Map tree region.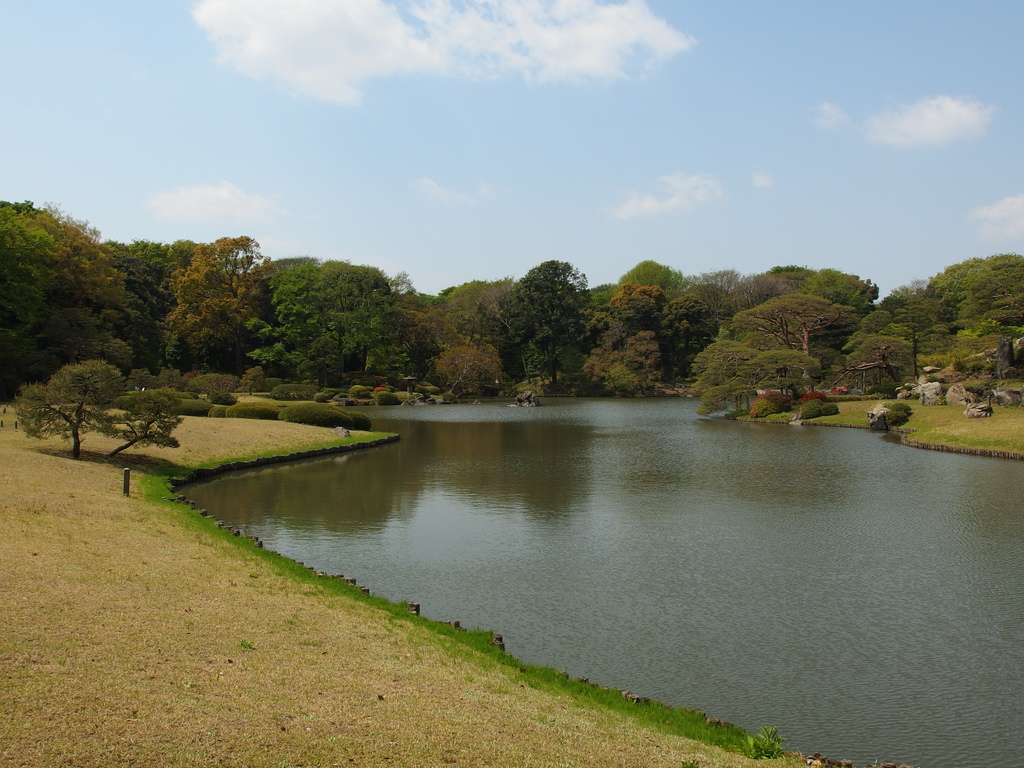
Mapped to 685 268 747 331.
